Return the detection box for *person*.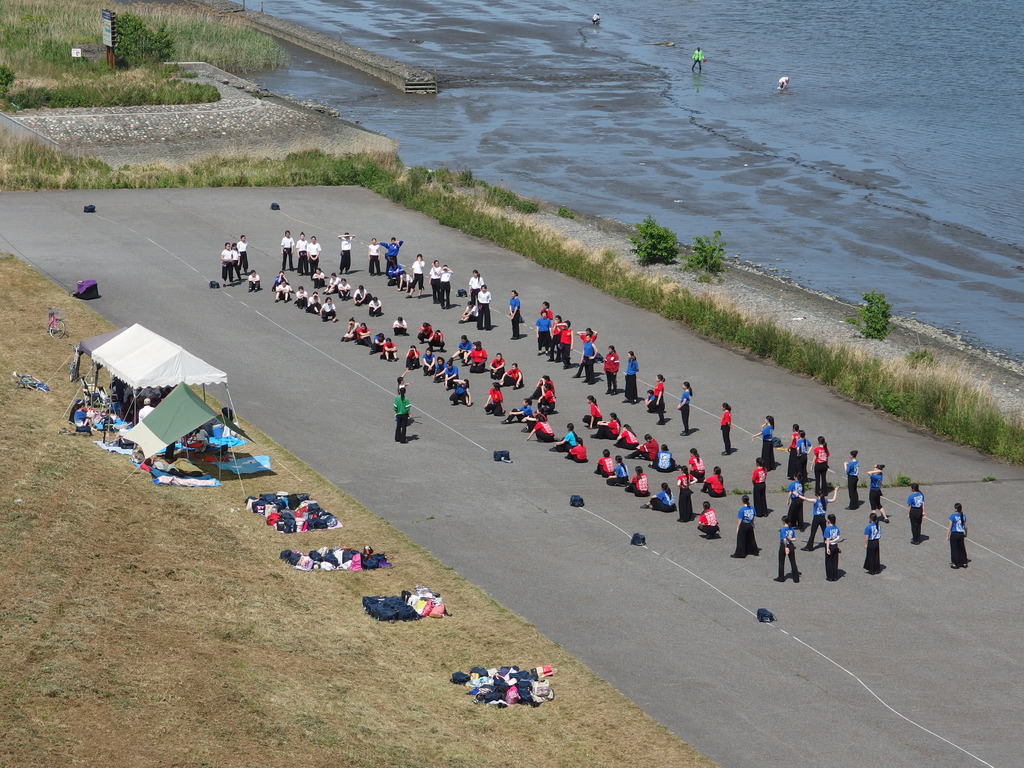
(left=312, top=296, right=316, bottom=308).
